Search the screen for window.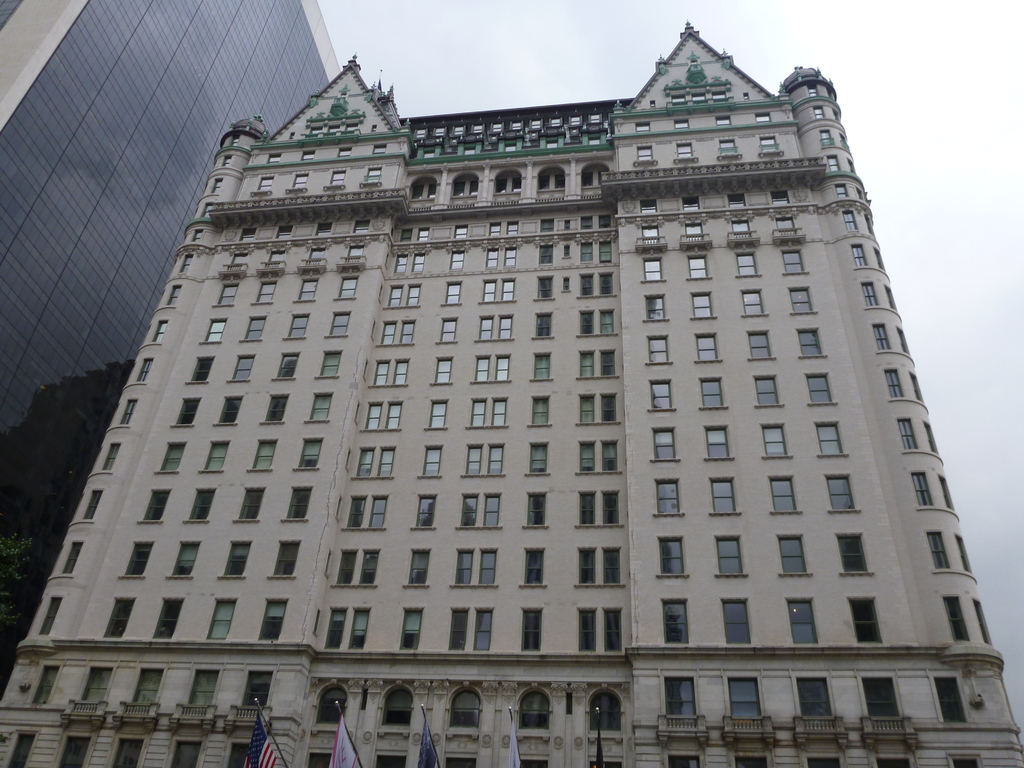
Found at detection(696, 376, 725, 409).
